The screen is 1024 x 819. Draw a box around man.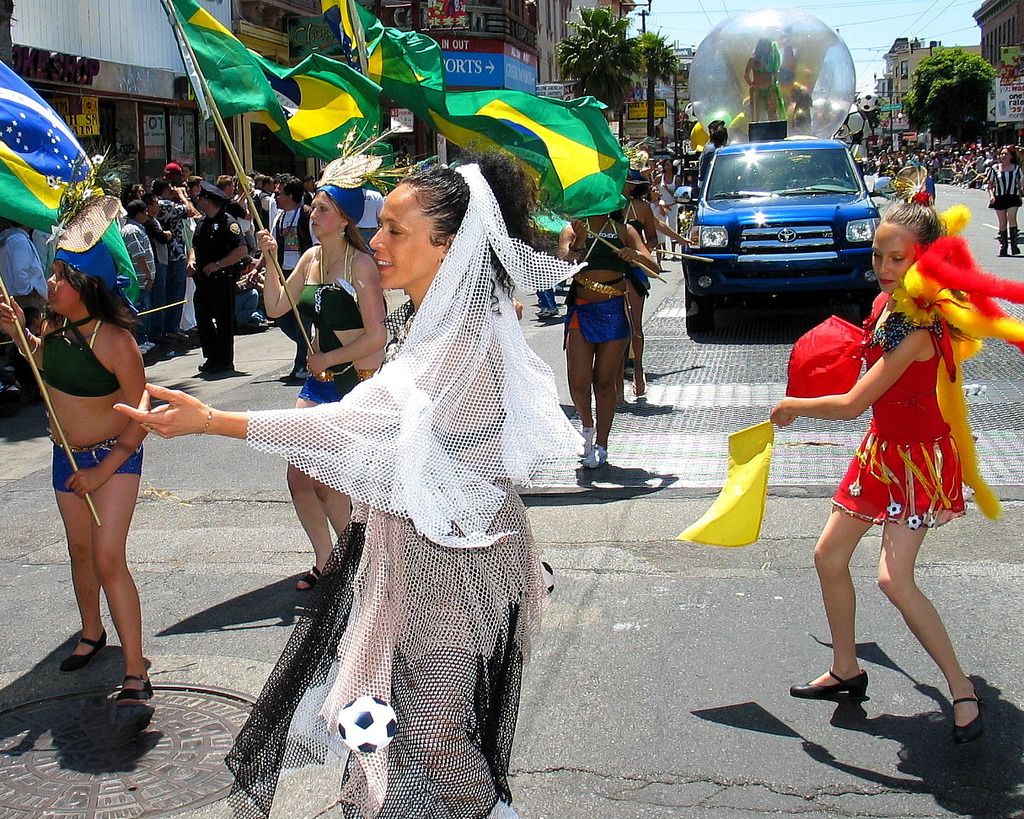
Rect(196, 174, 254, 377).
